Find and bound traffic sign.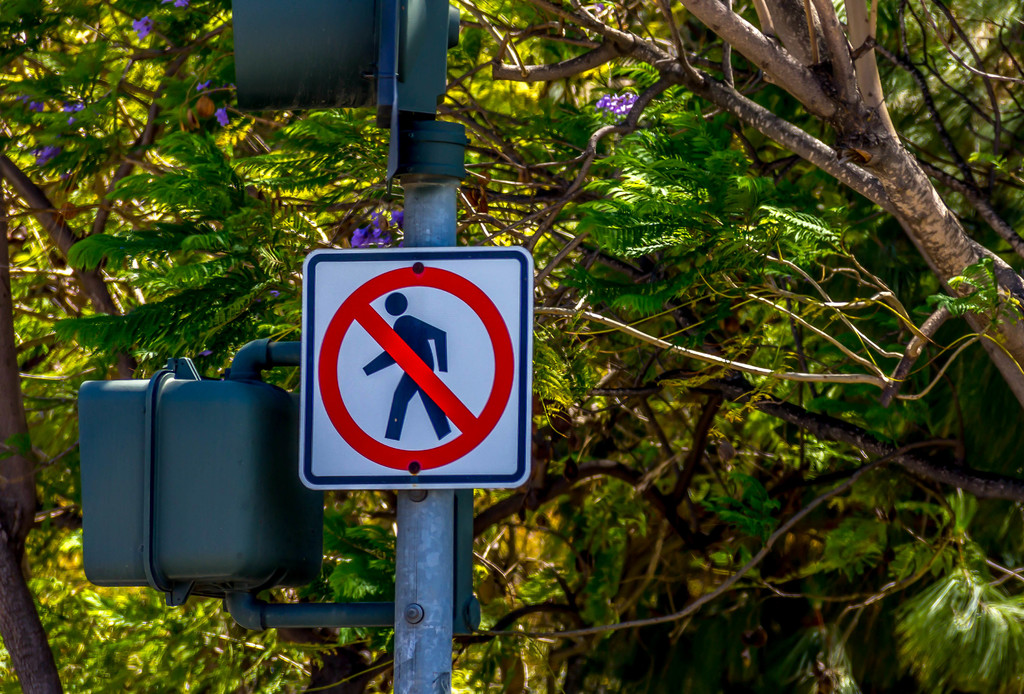
Bound: x1=298, y1=246, x2=536, y2=490.
